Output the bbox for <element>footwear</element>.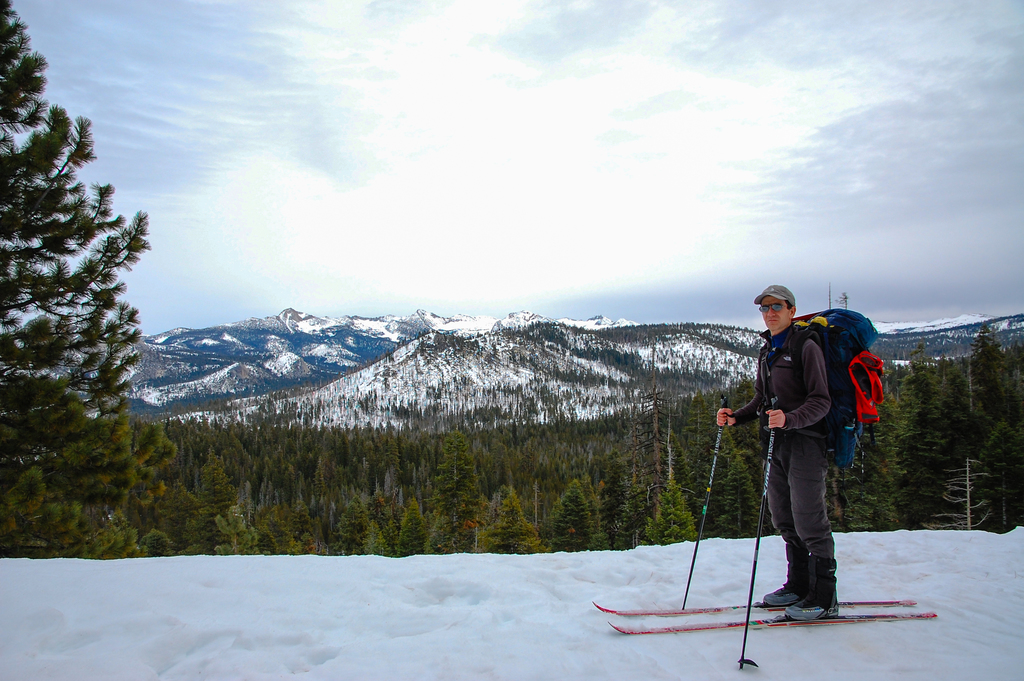
detection(759, 545, 812, 606).
